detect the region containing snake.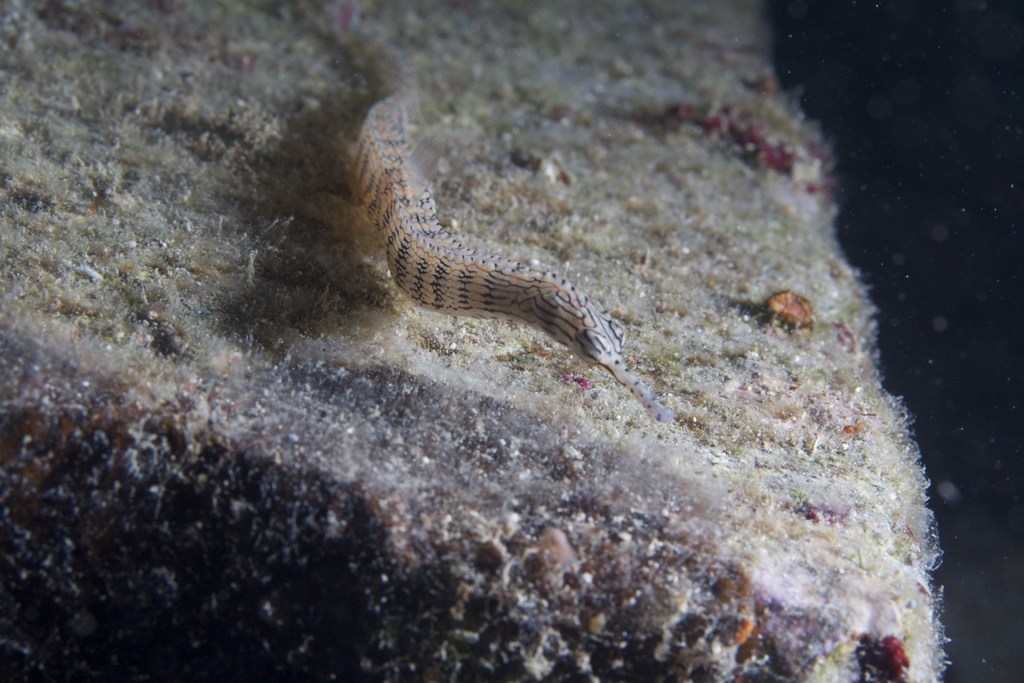
{"x1": 362, "y1": 33, "x2": 671, "y2": 418}.
